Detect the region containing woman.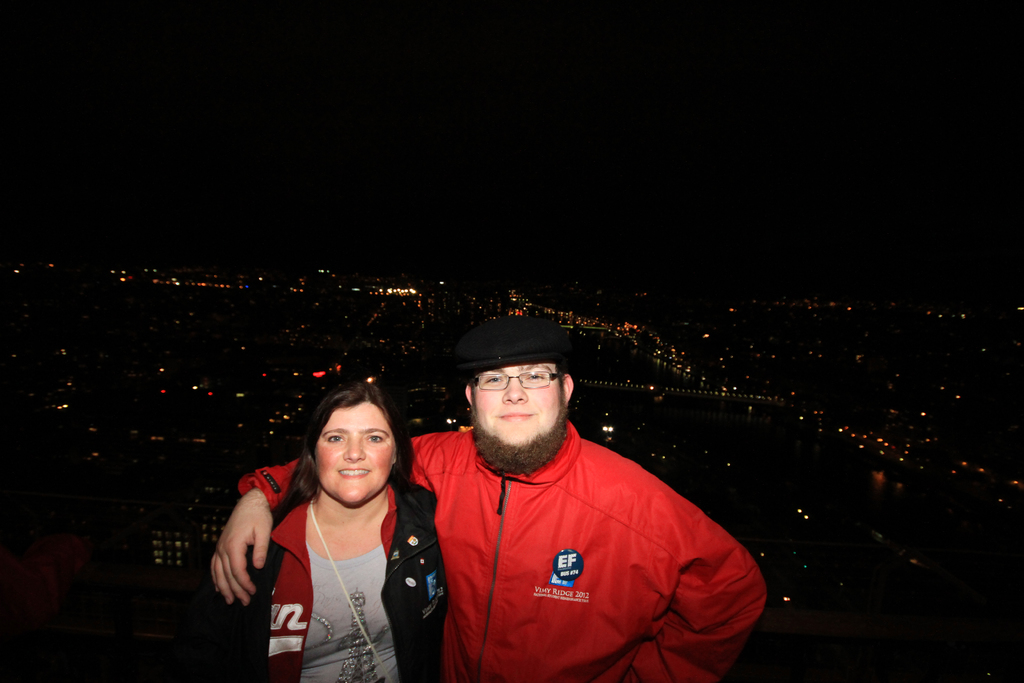
230 376 449 682.
